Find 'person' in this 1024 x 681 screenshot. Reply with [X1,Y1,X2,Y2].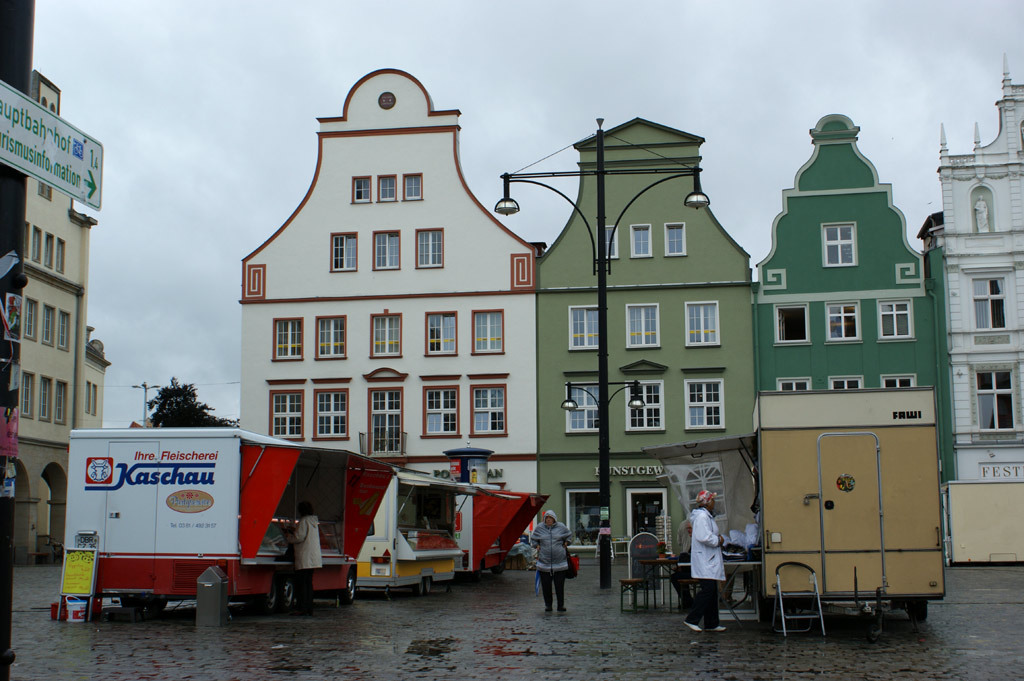
[280,503,321,614].
